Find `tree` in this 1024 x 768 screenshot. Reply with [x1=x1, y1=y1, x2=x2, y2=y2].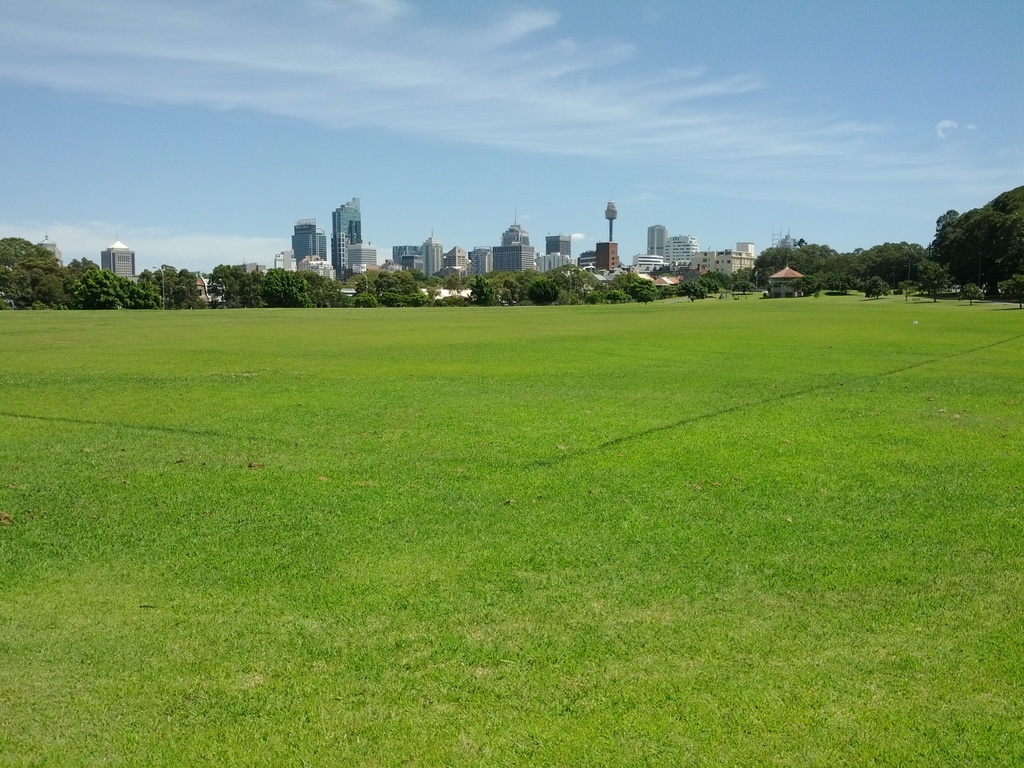
[x1=865, y1=276, x2=890, y2=300].
